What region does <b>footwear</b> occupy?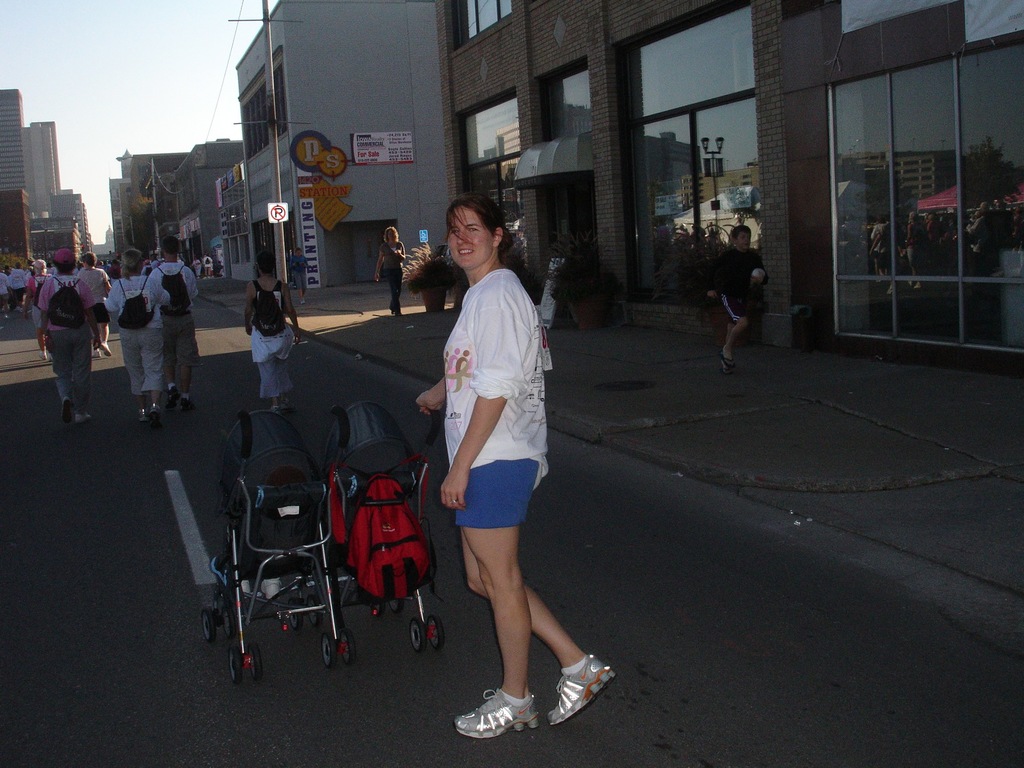
locate(136, 402, 160, 428).
